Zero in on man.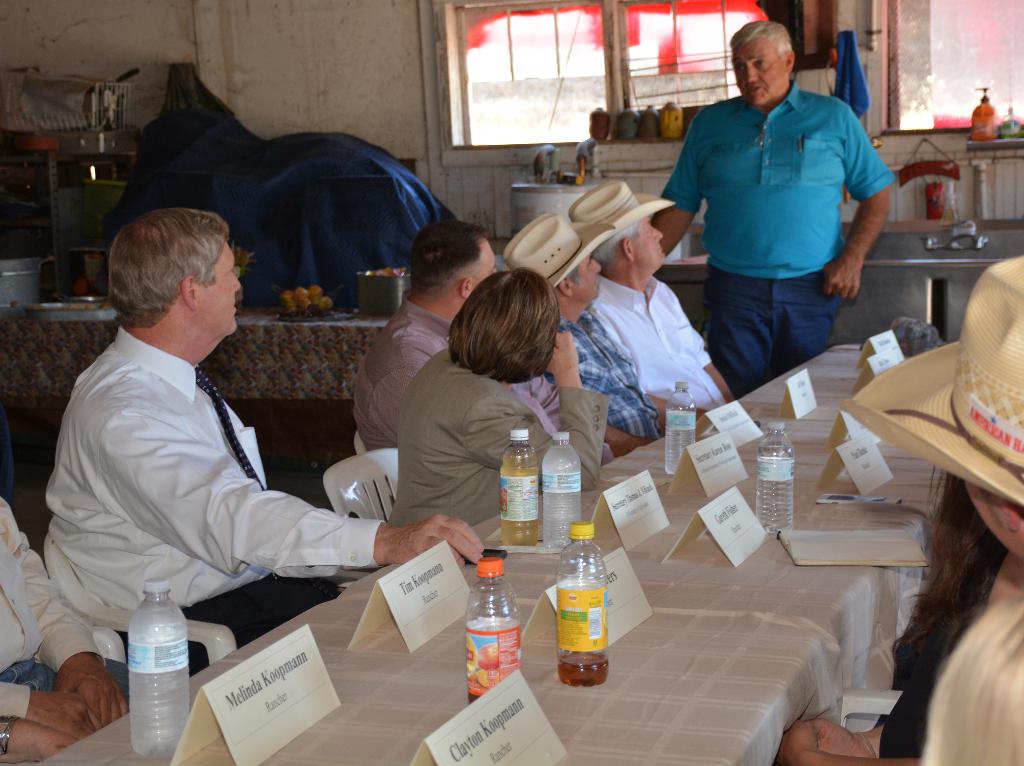
Zeroed in: Rect(669, 28, 901, 409).
